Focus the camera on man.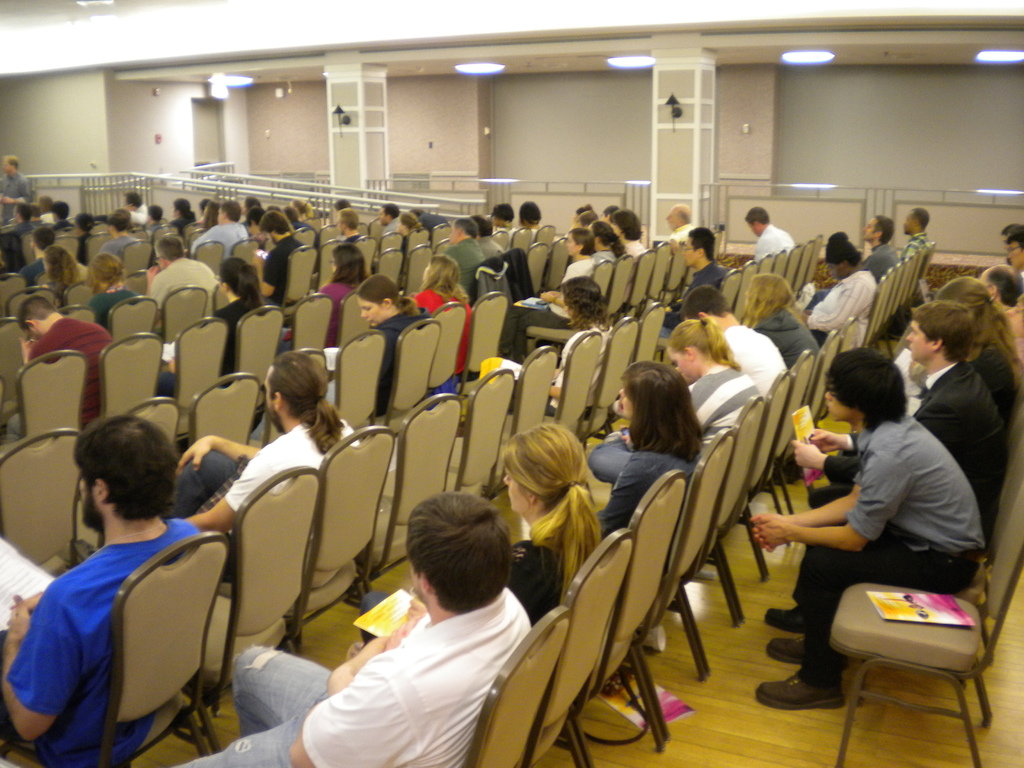
Focus region: box(901, 205, 930, 259).
